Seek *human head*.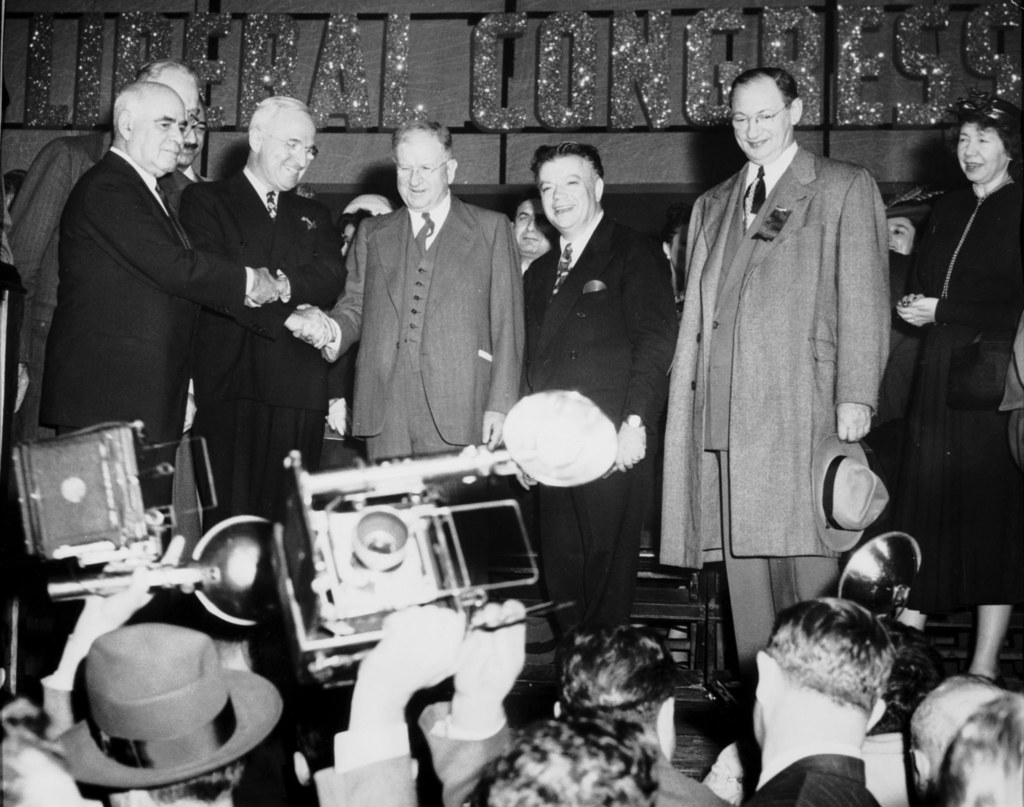
885,206,934,256.
